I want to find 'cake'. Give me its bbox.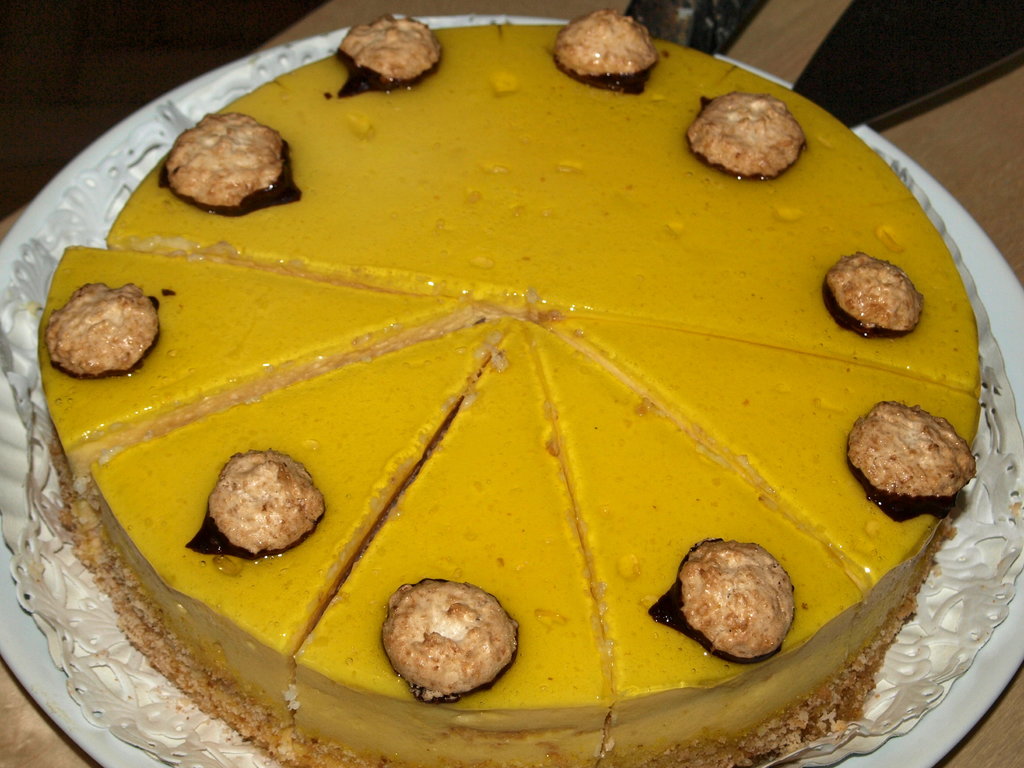
box(0, 10, 1023, 767).
